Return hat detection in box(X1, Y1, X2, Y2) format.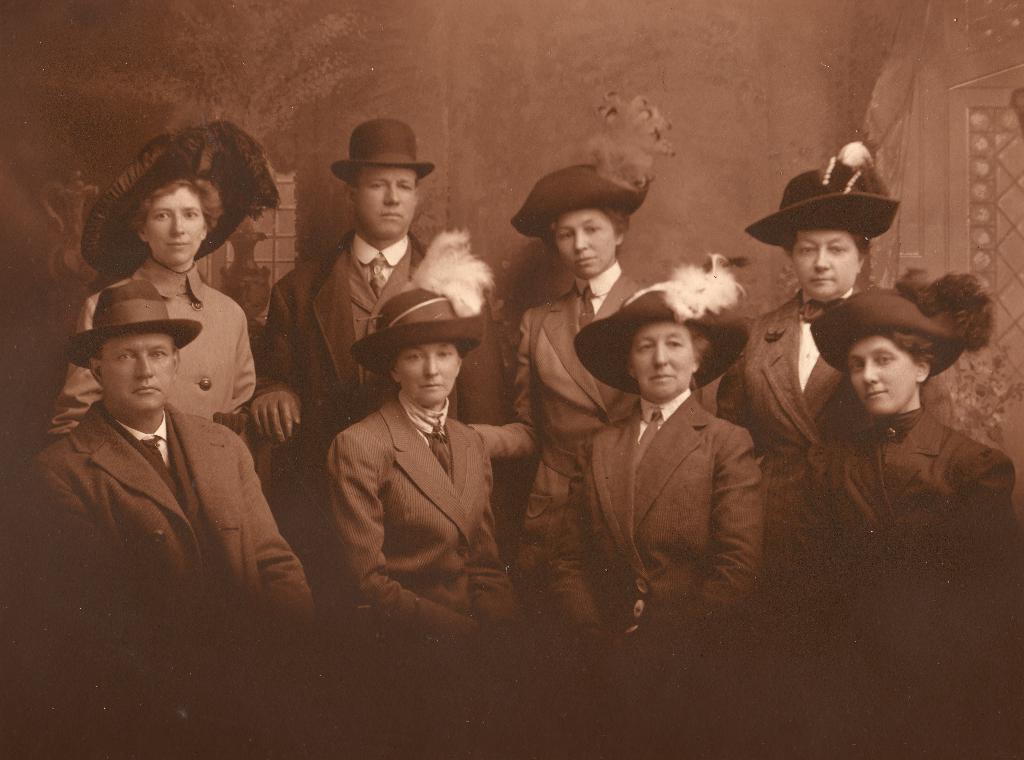
box(350, 226, 488, 378).
